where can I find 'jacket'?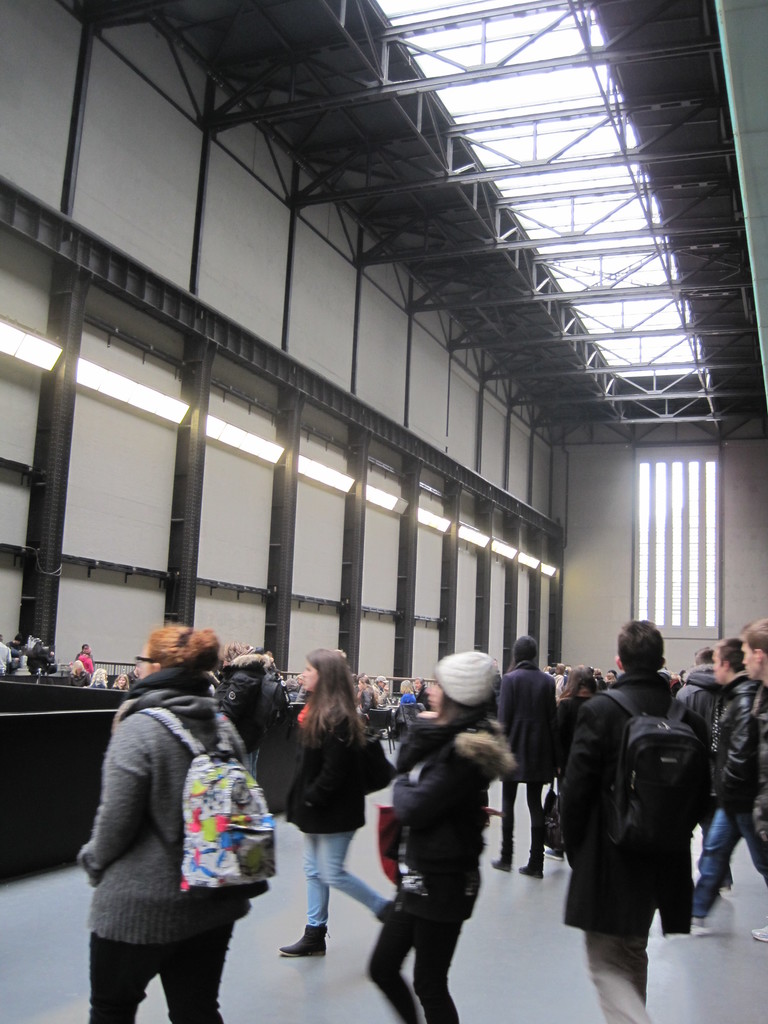
You can find it at (708, 658, 767, 844).
